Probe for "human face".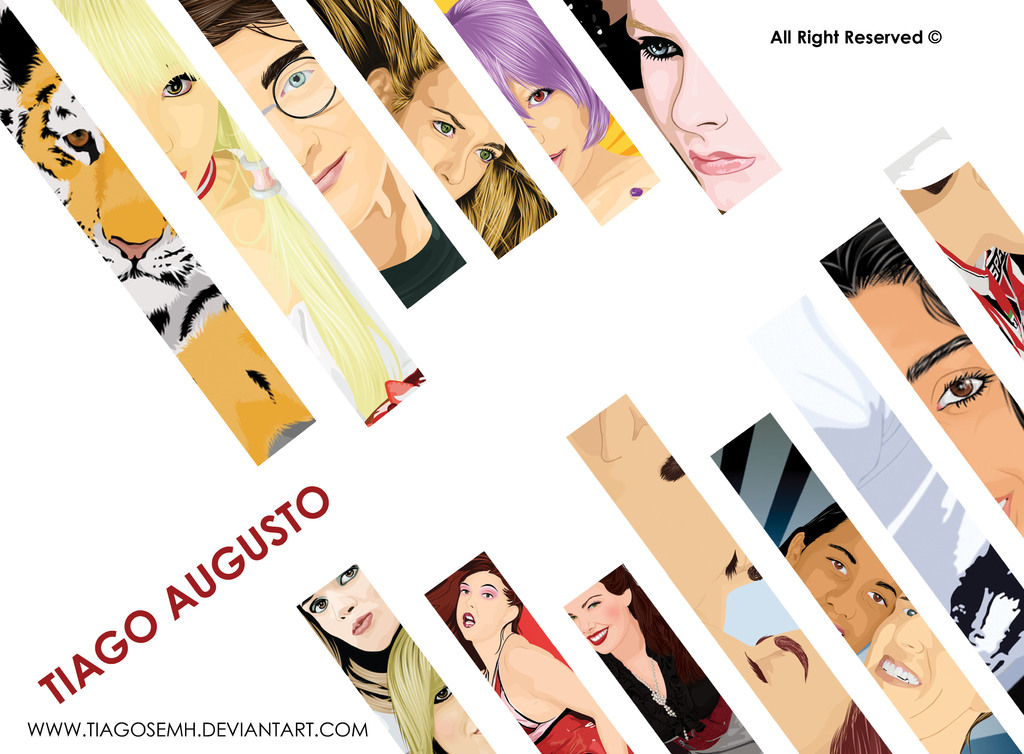
Probe result: <region>207, 12, 391, 234</region>.
